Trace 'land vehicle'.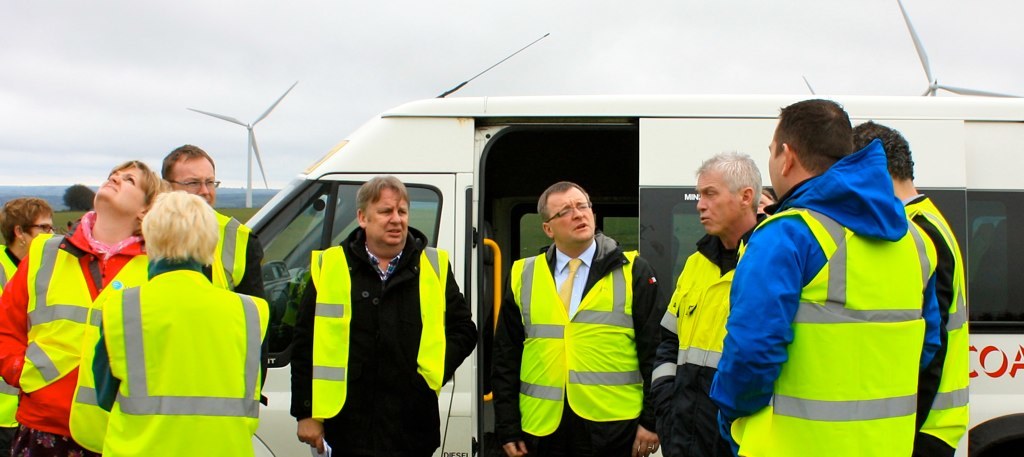
Traced to bbox(208, 82, 934, 425).
